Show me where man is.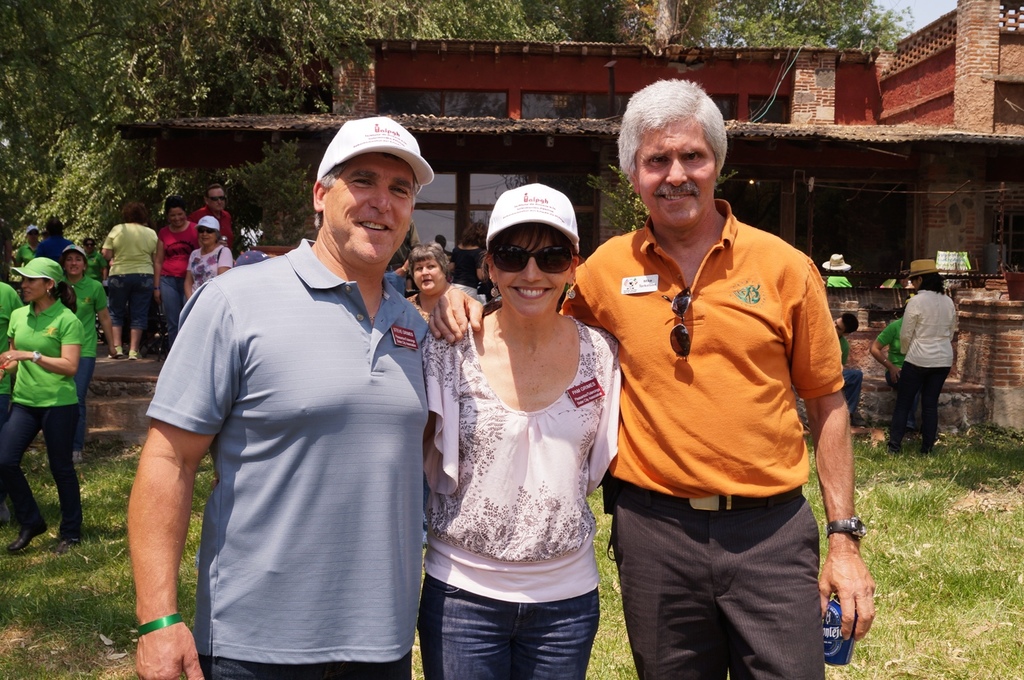
man is at detection(389, 217, 422, 294).
